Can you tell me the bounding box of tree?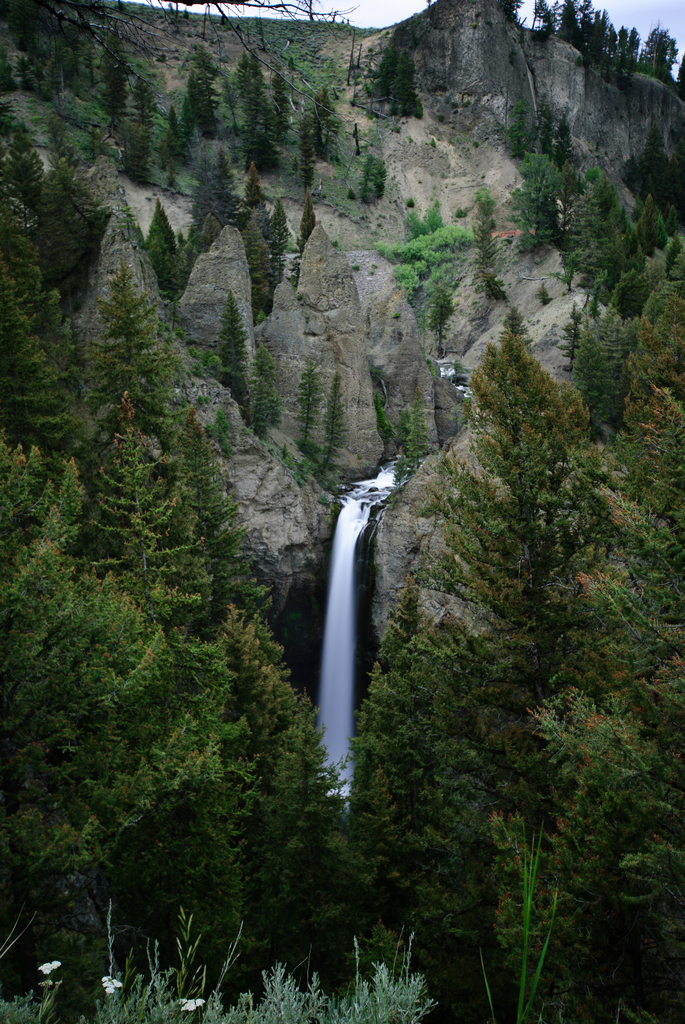
395,304,684,1023.
